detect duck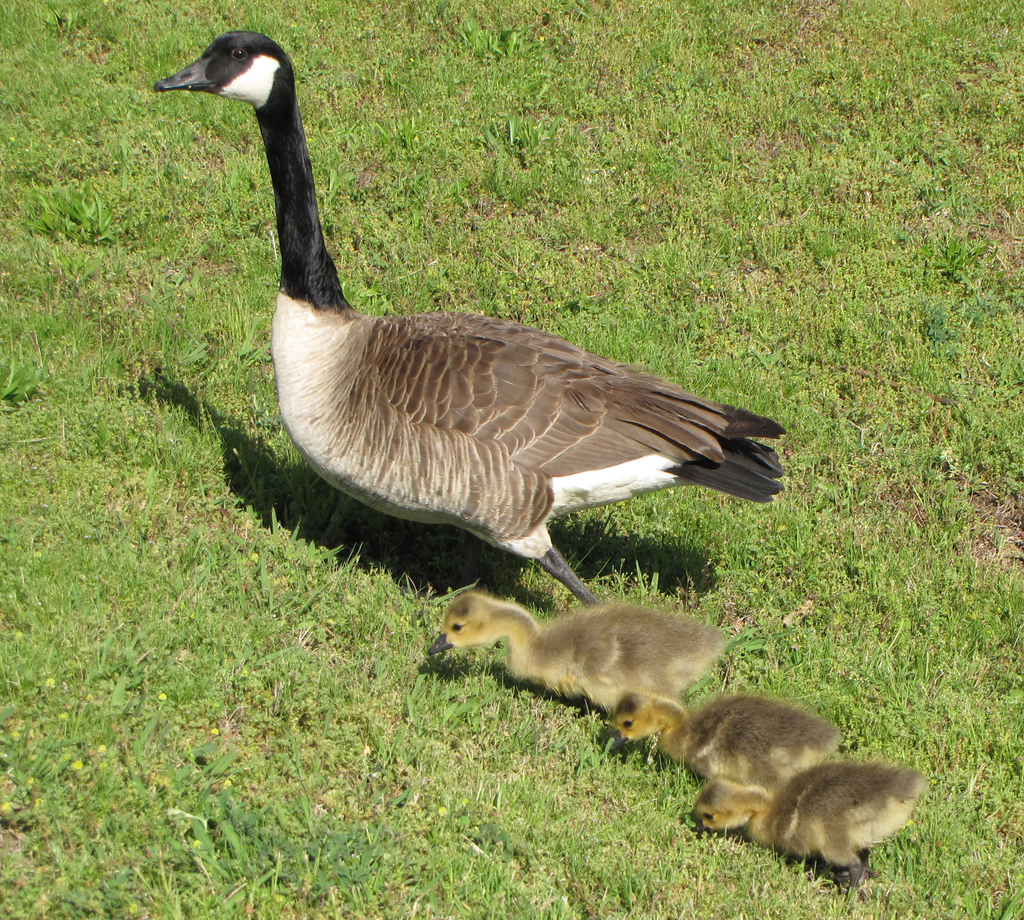
locate(118, 24, 810, 610)
